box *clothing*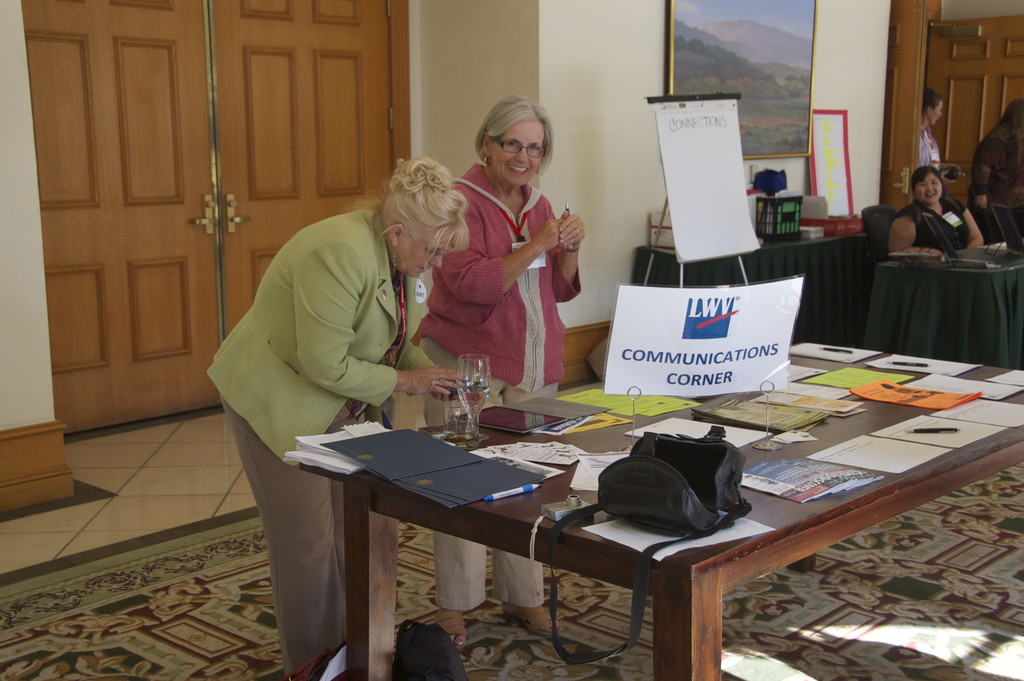
detection(893, 199, 981, 275)
